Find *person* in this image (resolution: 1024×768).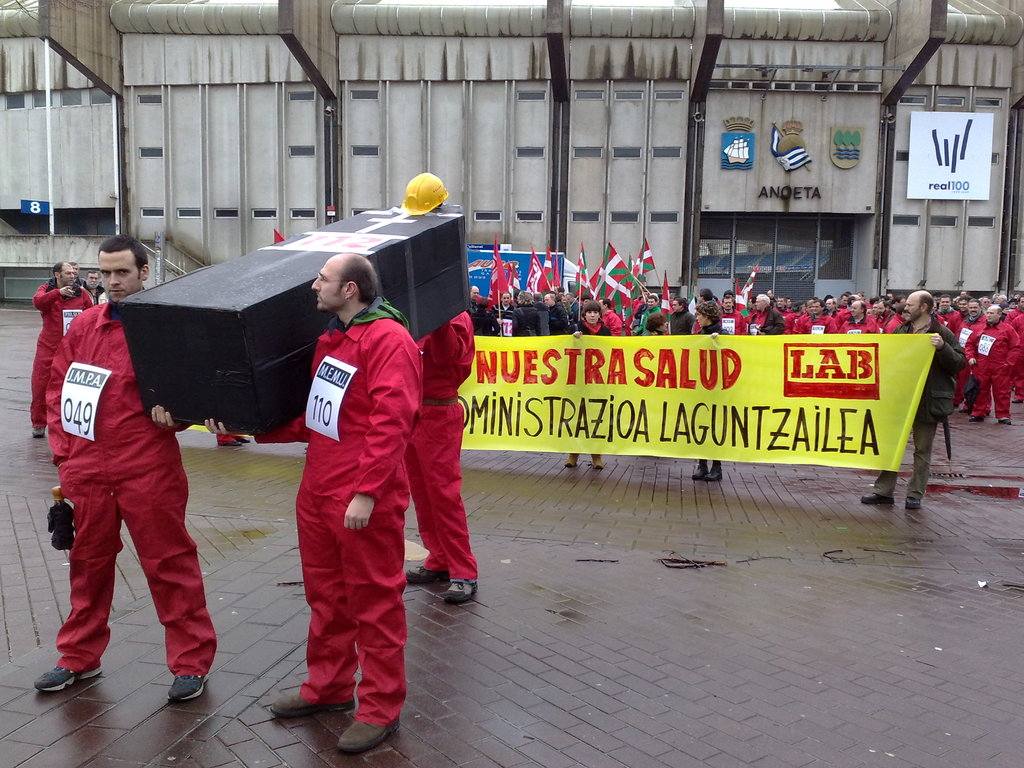
<bbox>36, 220, 204, 716</bbox>.
